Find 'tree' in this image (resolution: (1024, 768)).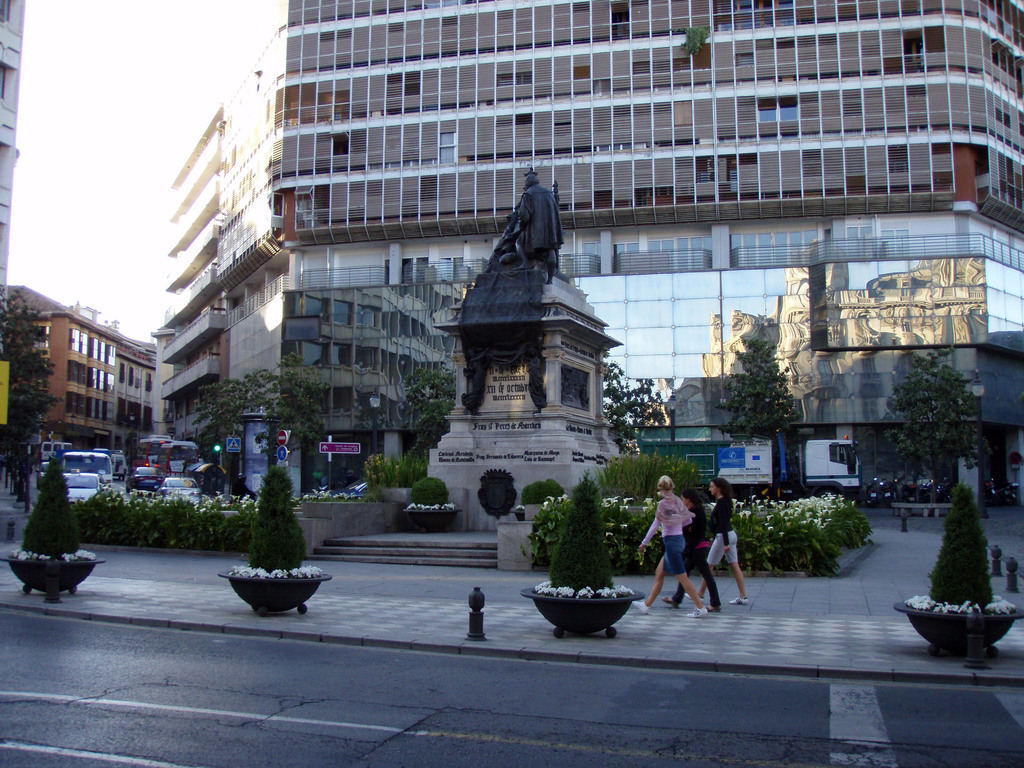
rect(403, 364, 454, 468).
